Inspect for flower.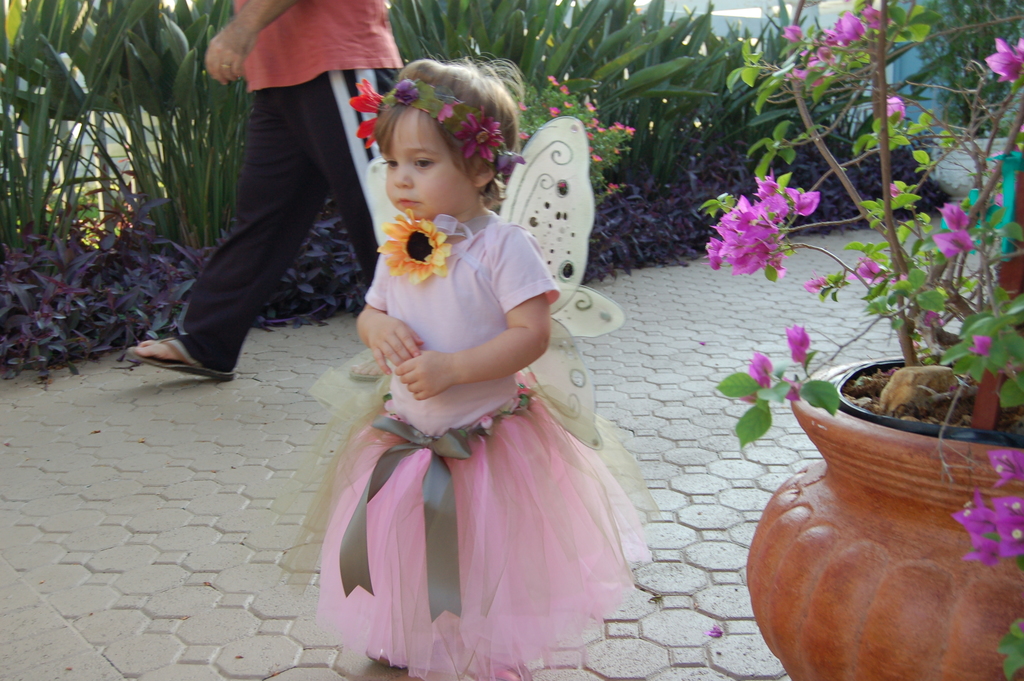
Inspection: 350/80/380/147.
